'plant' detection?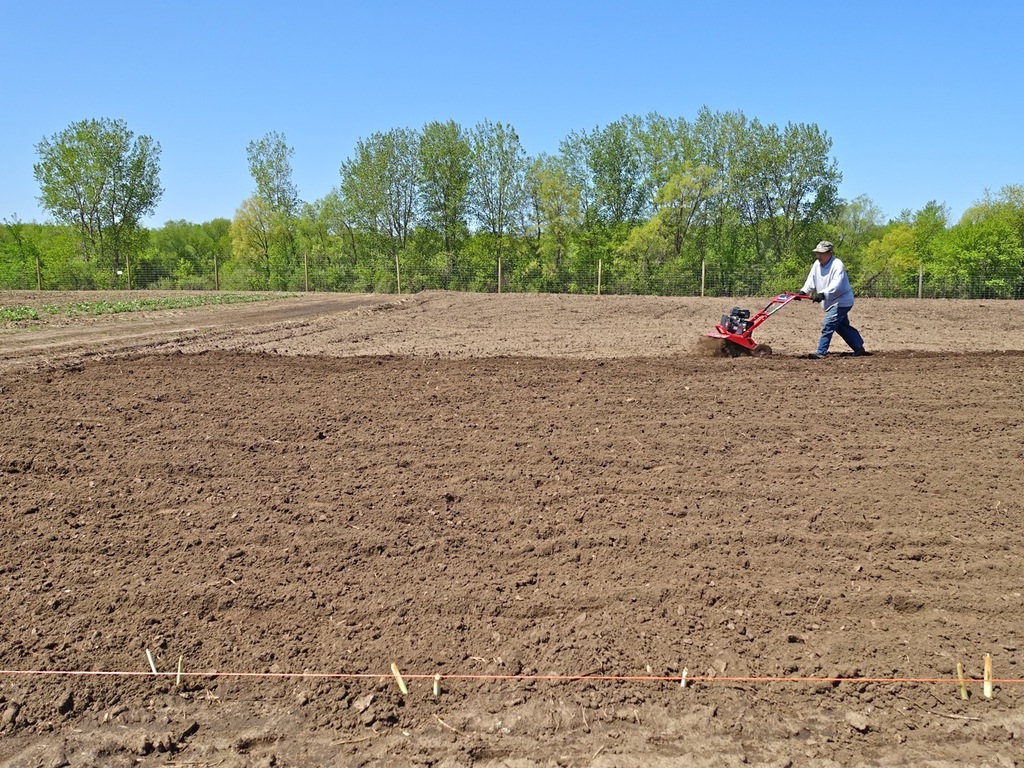
crop(71, 297, 93, 311)
